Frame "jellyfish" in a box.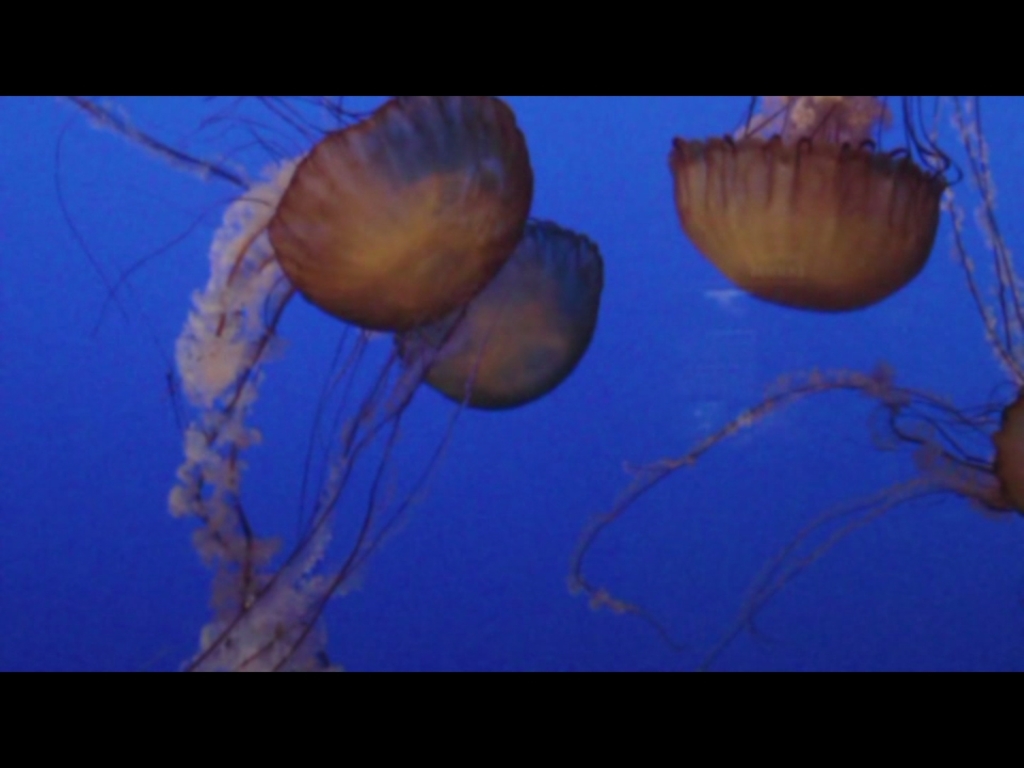
<bbox>666, 93, 1023, 385</bbox>.
